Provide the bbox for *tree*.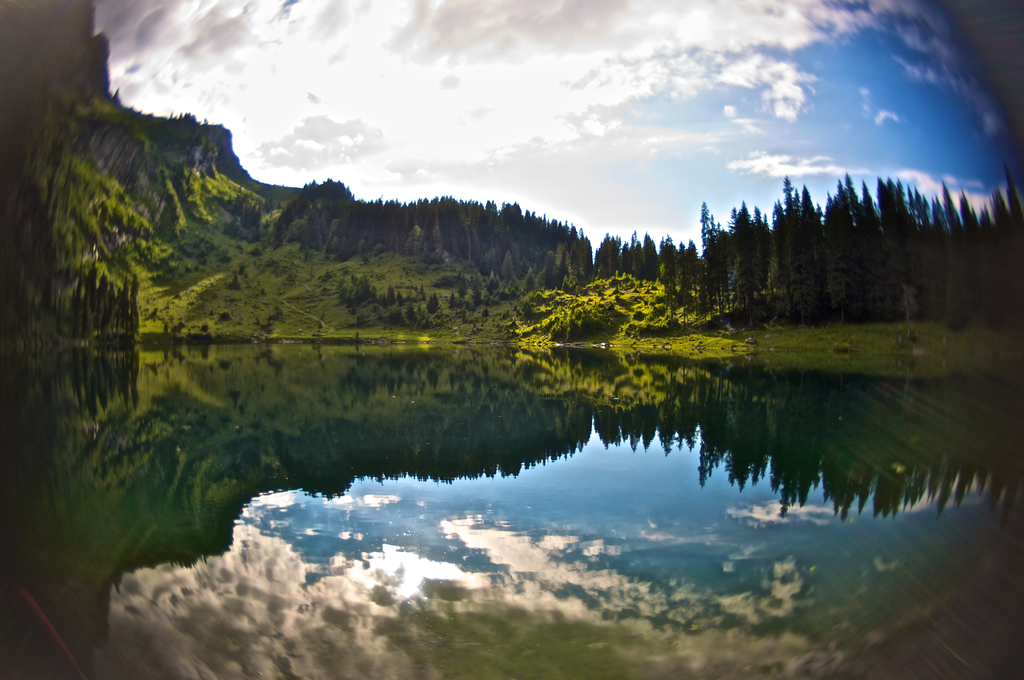
x1=91, y1=259, x2=99, y2=326.
